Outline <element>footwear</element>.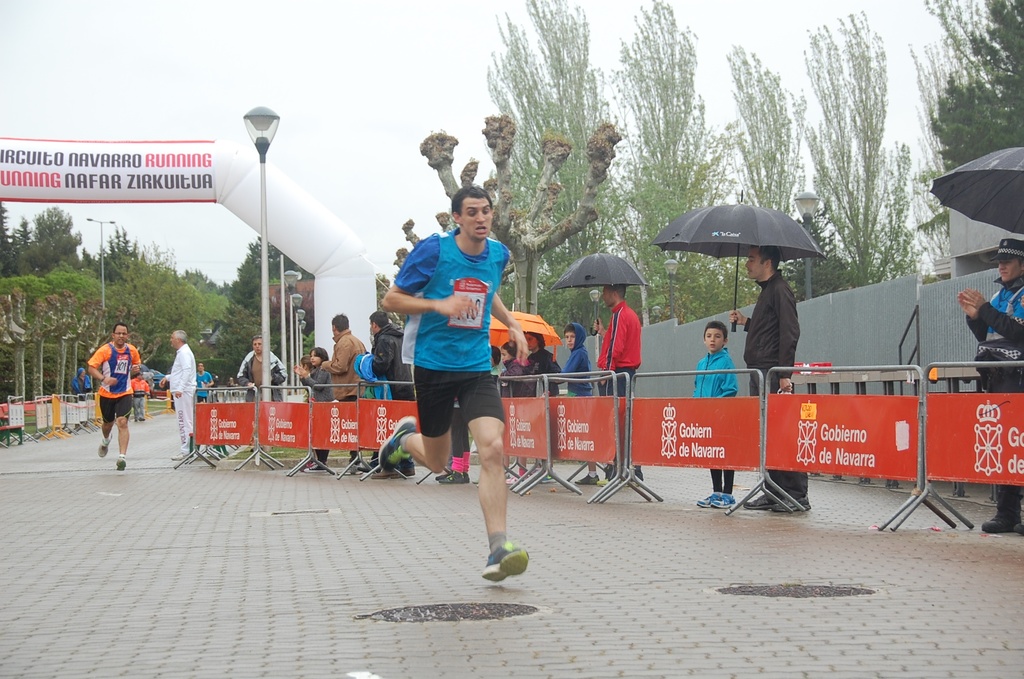
Outline: Rect(438, 472, 463, 481).
